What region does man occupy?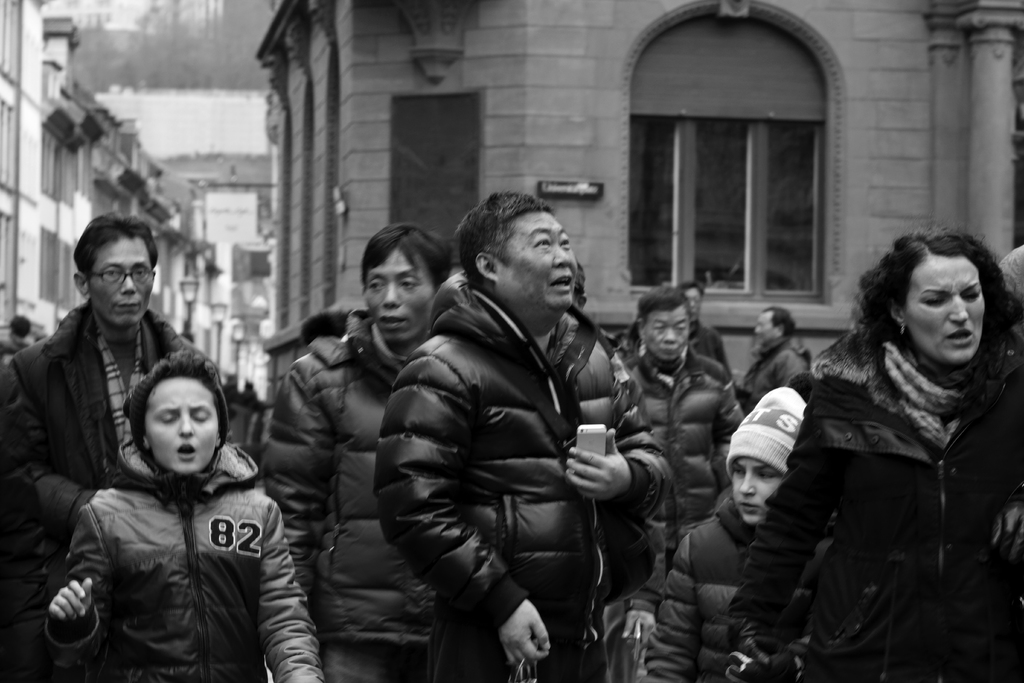
crop(0, 313, 33, 366).
